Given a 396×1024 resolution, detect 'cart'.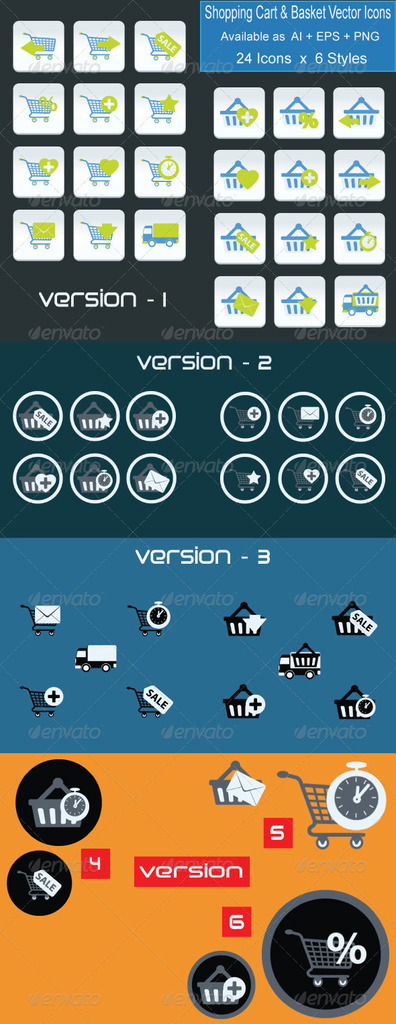
82,222,113,247.
